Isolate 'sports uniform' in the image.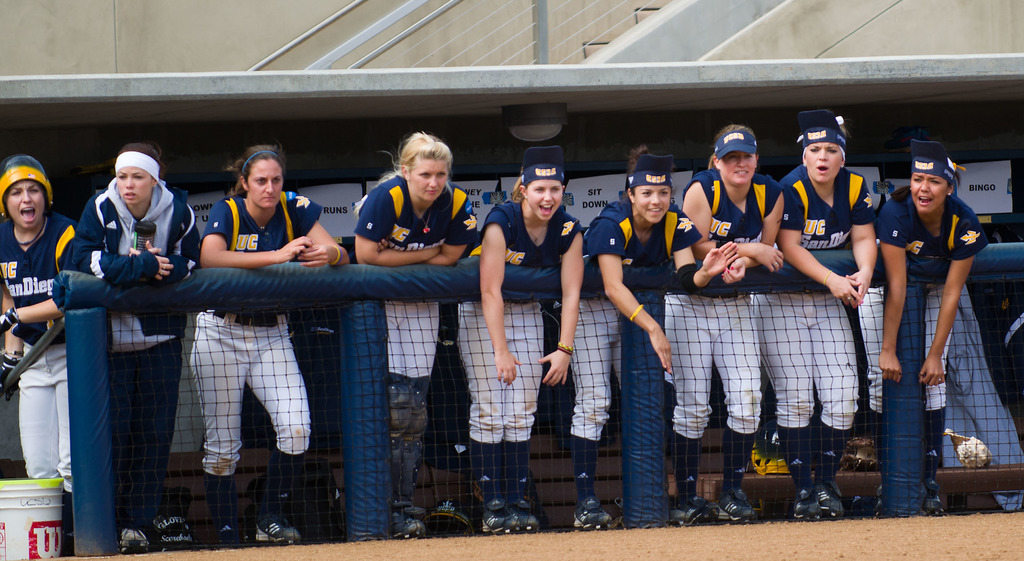
Isolated region: [left=2, top=207, right=83, bottom=493].
